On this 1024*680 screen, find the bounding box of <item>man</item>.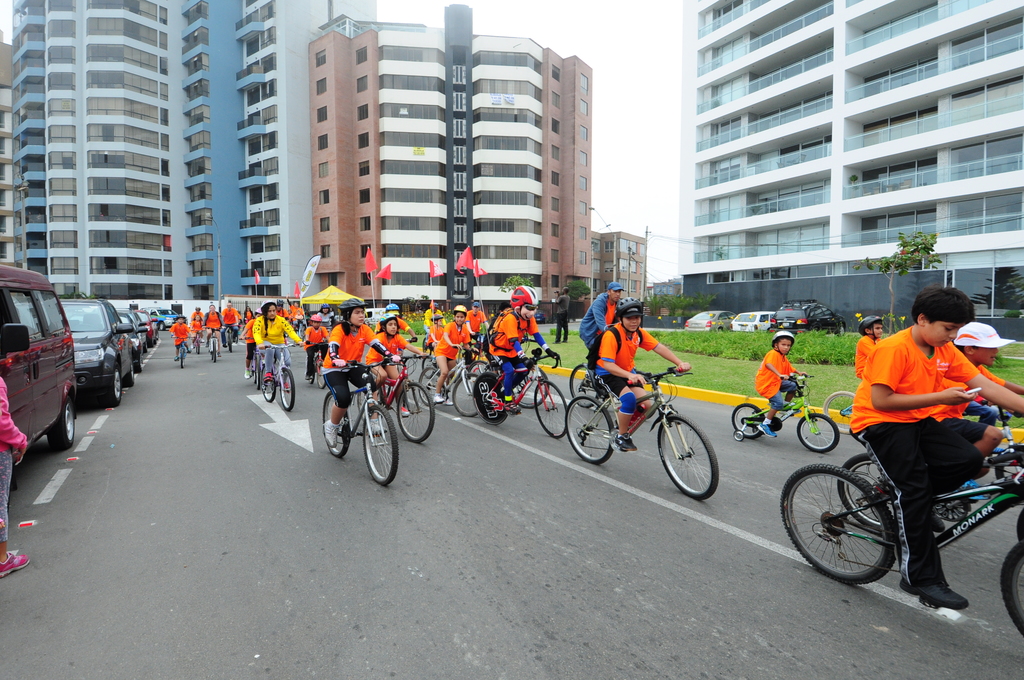
Bounding box: bbox=[462, 303, 493, 368].
